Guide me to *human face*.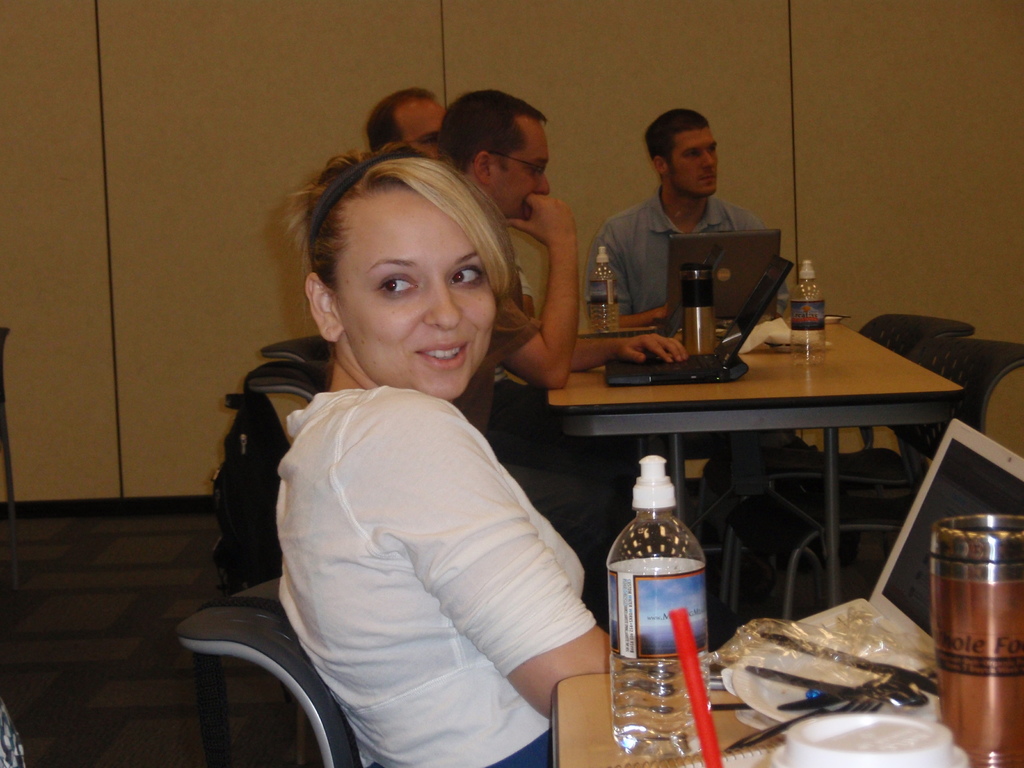
Guidance: box(406, 97, 449, 159).
